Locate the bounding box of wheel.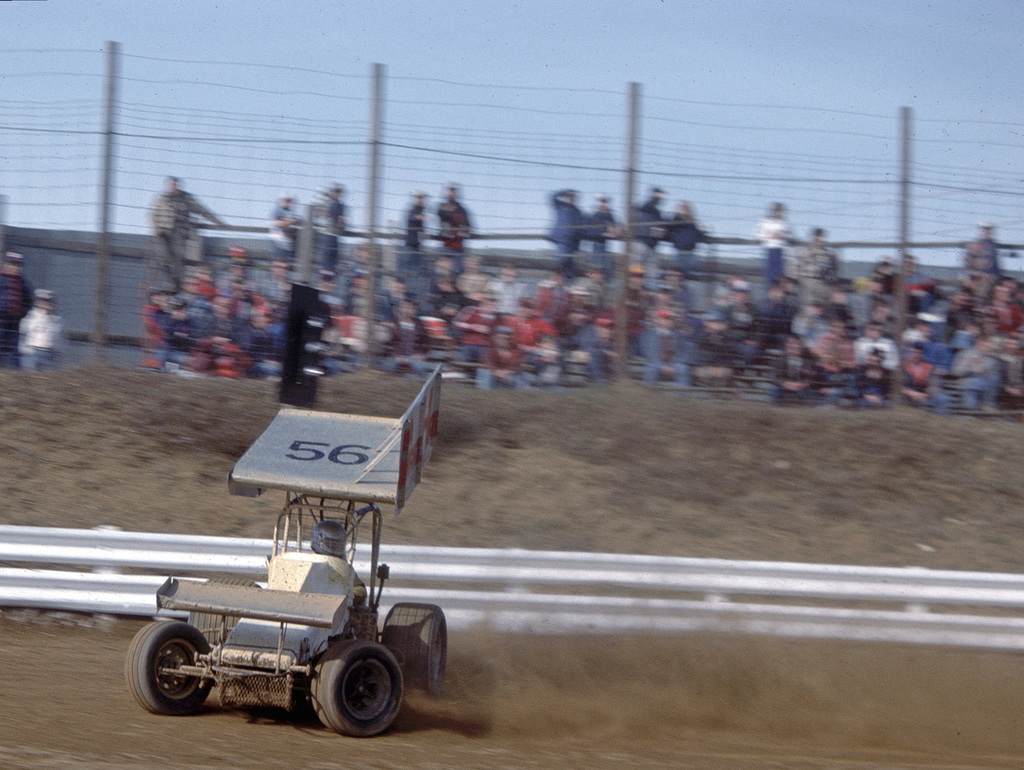
Bounding box: {"left": 380, "top": 602, "right": 444, "bottom": 696}.
